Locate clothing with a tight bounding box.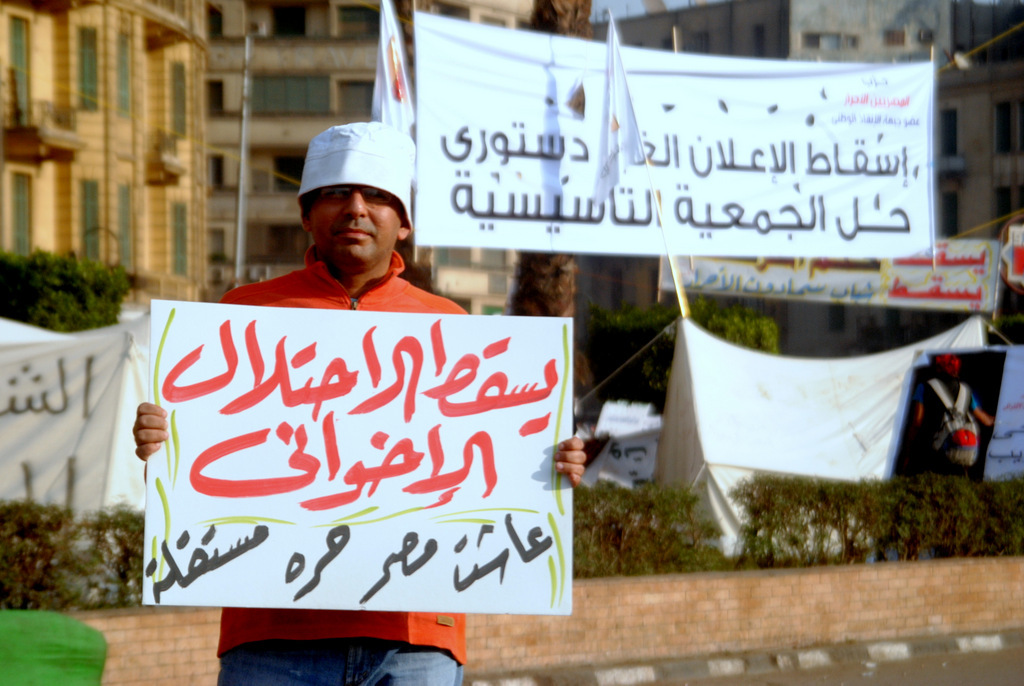
bbox=[144, 240, 468, 685].
